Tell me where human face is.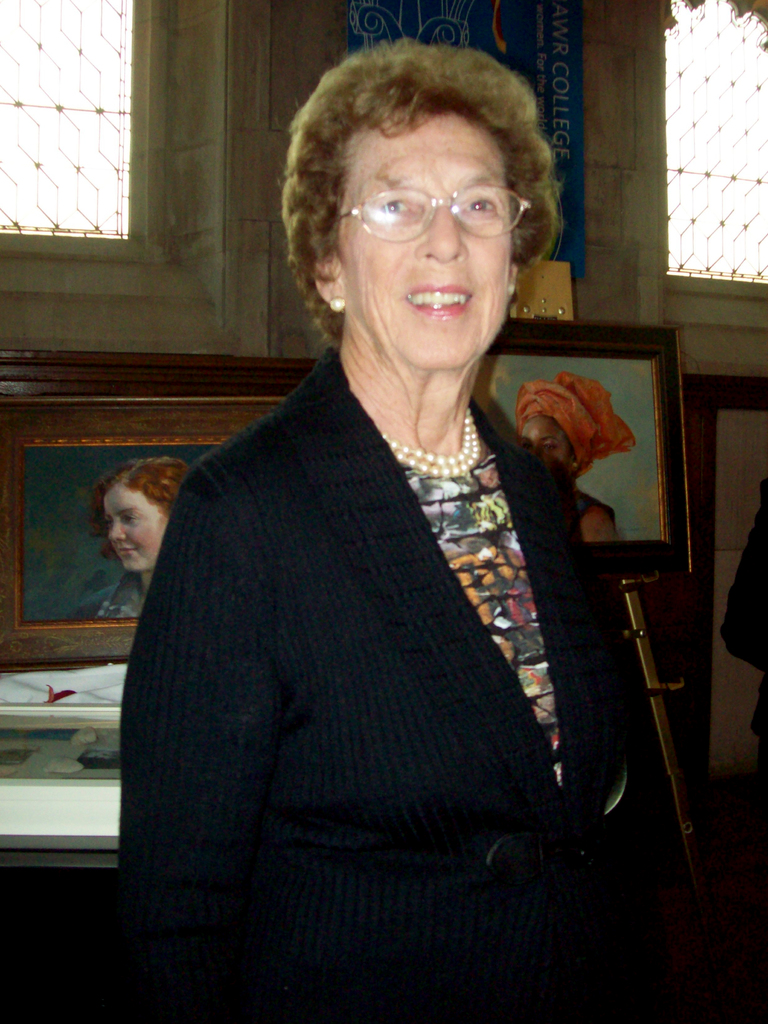
human face is at pyautogui.locateOnScreen(338, 106, 520, 371).
